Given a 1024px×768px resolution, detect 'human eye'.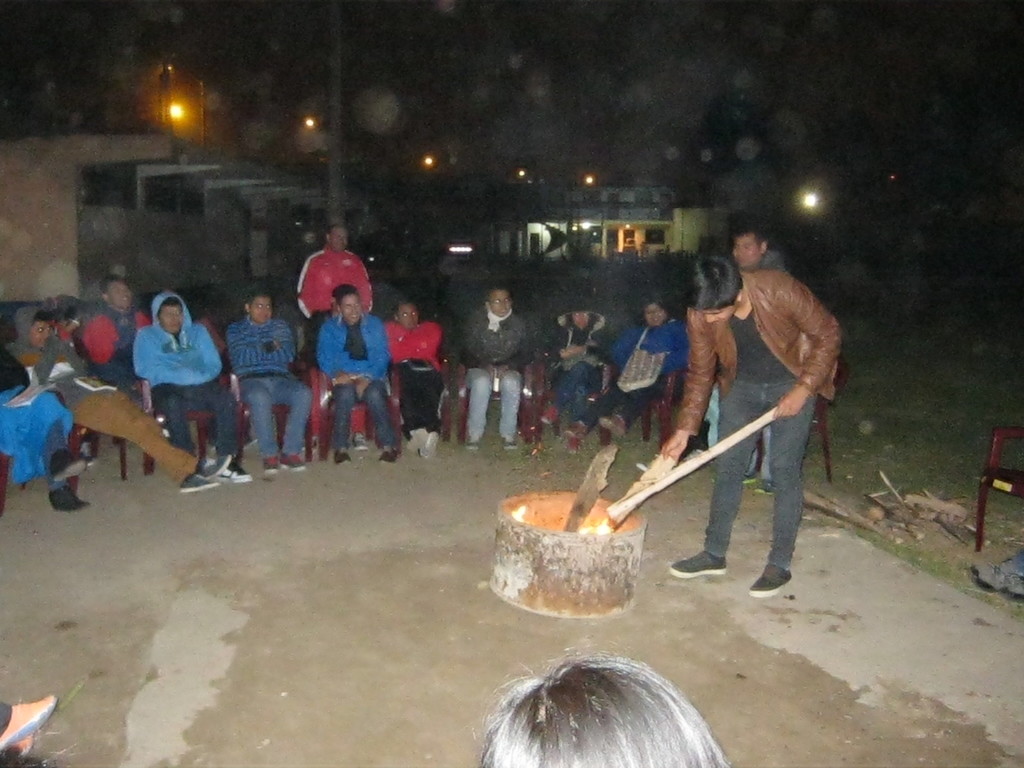
[x1=346, y1=304, x2=353, y2=310].
